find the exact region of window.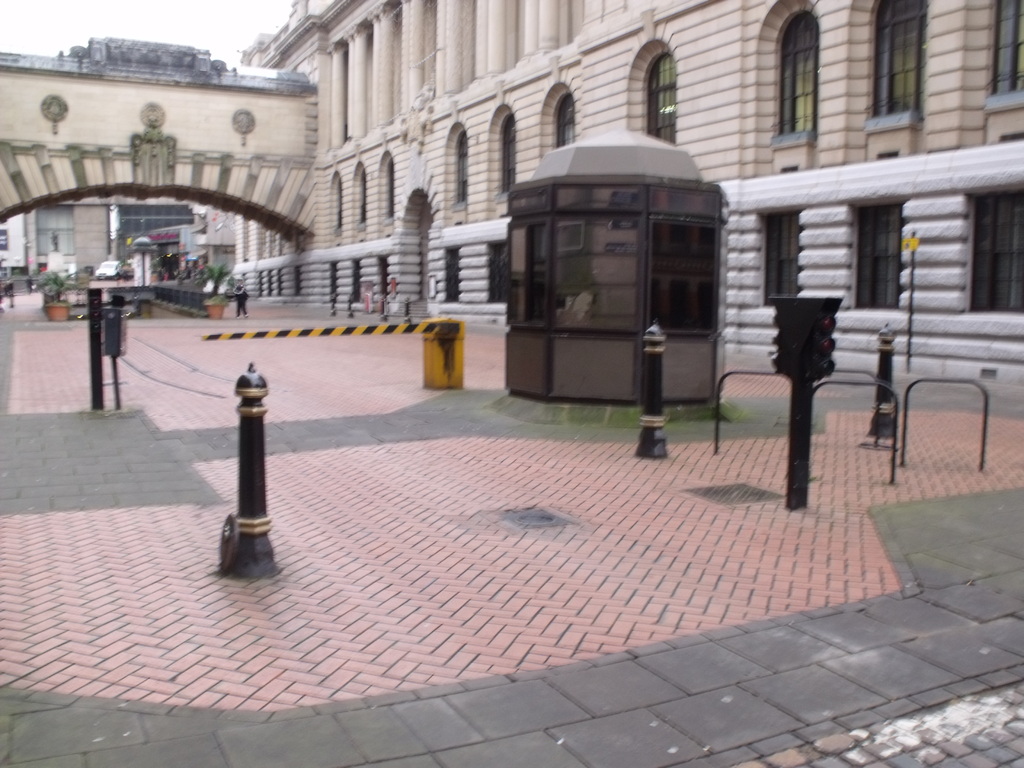
Exact region: bbox=[500, 116, 518, 195].
